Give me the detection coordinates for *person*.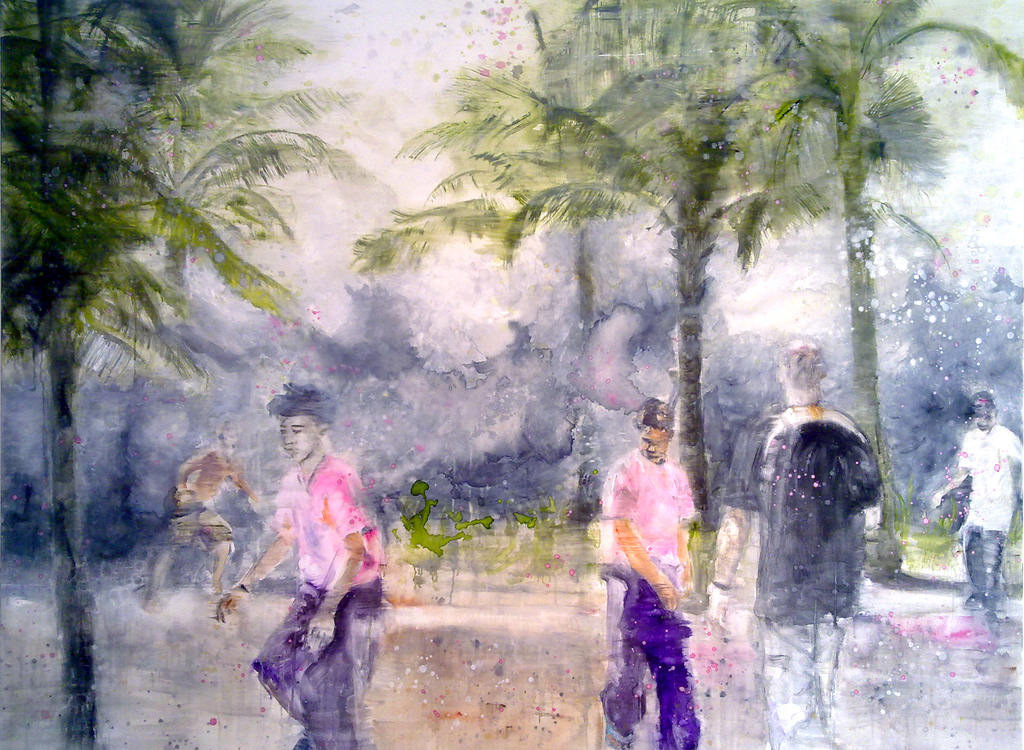
<box>604,386,713,725</box>.
